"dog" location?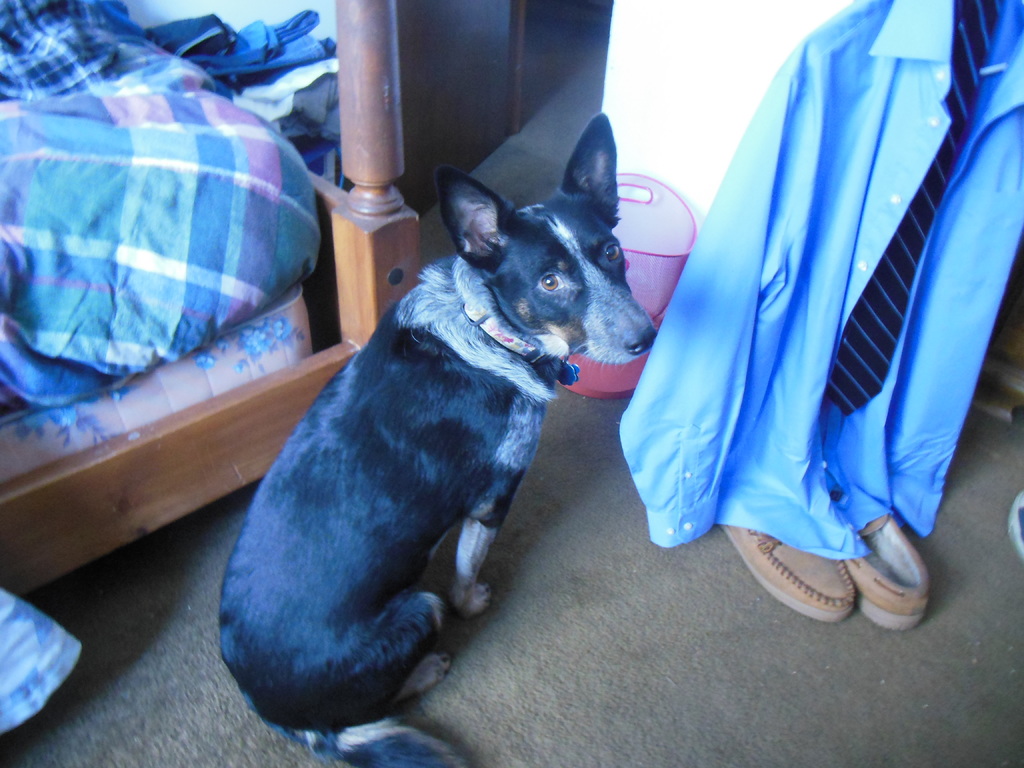
(218, 113, 659, 767)
